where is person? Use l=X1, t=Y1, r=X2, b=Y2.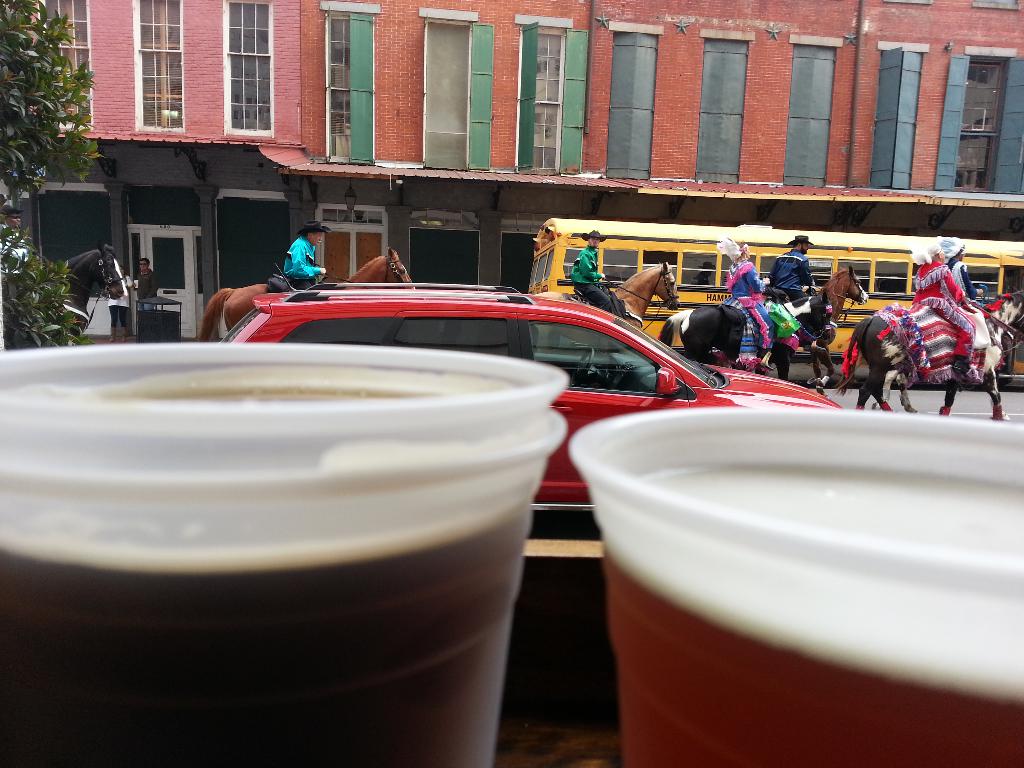
l=108, t=264, r=130, b=343.
